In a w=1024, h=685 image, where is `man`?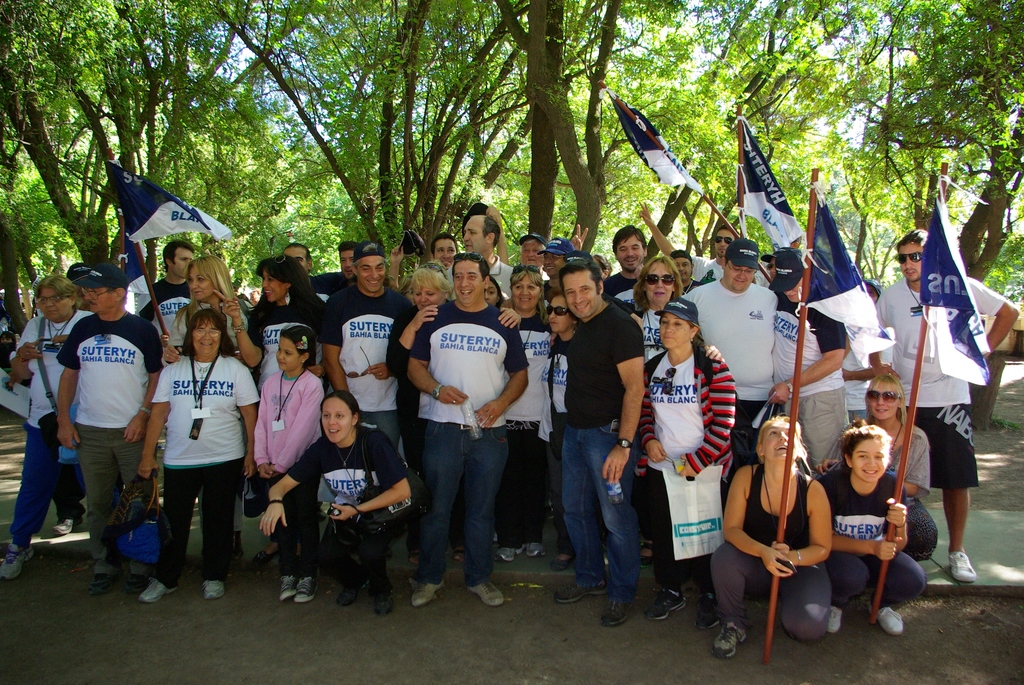
872,232,1016,576.
